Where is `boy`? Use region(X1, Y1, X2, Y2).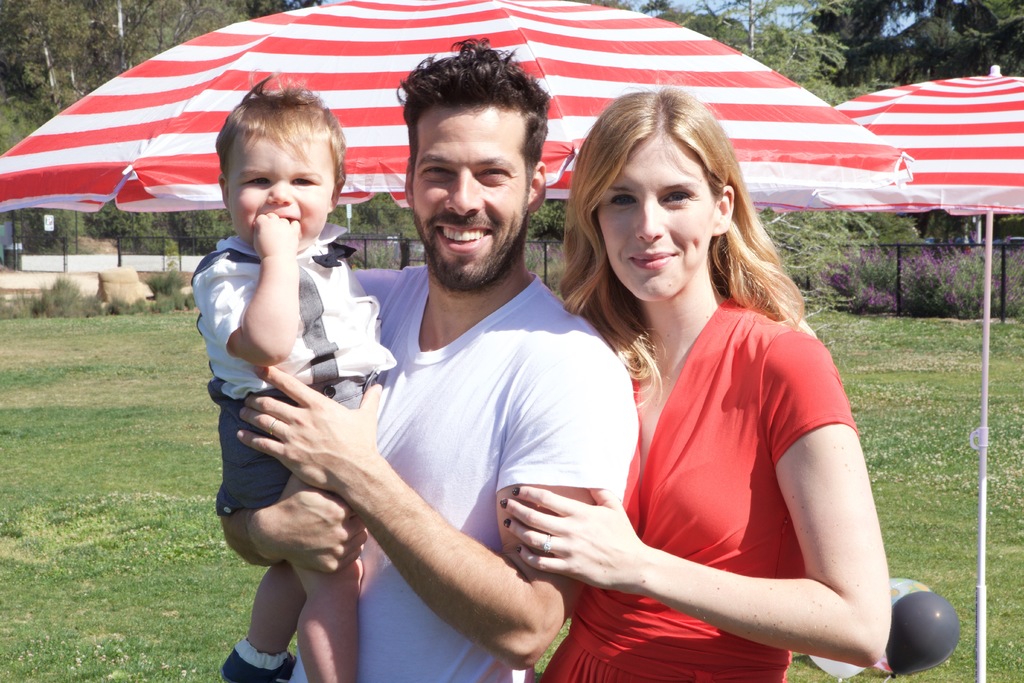
region(190, 69, 397, 682).
